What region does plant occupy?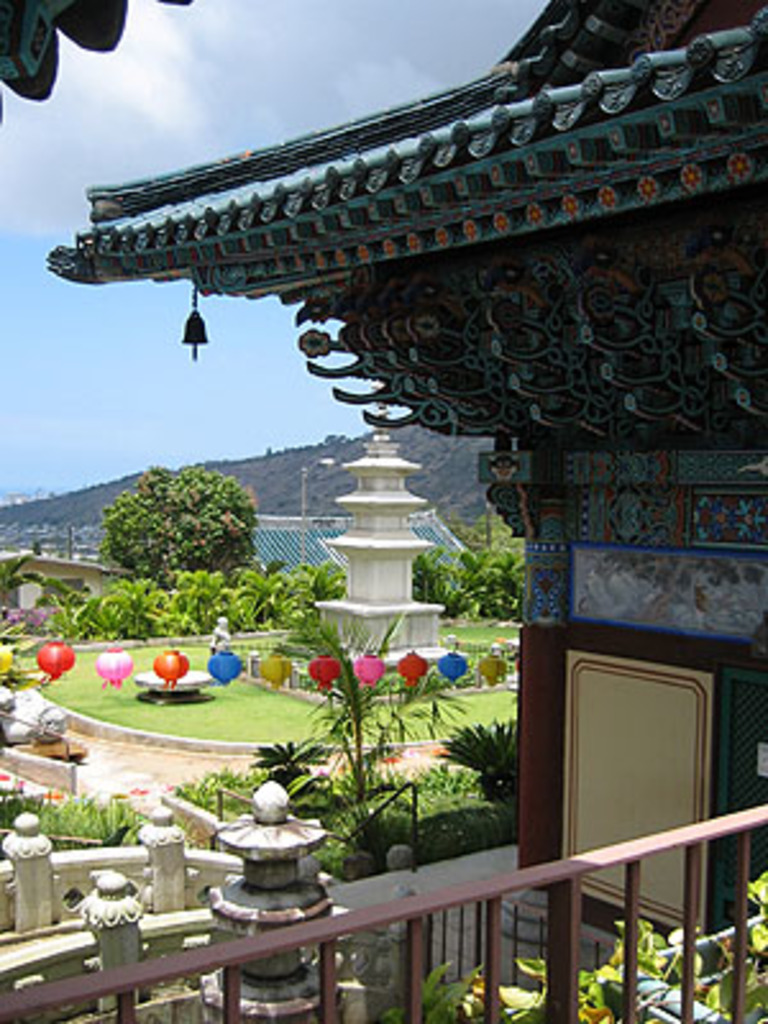
174/760/251/819.
